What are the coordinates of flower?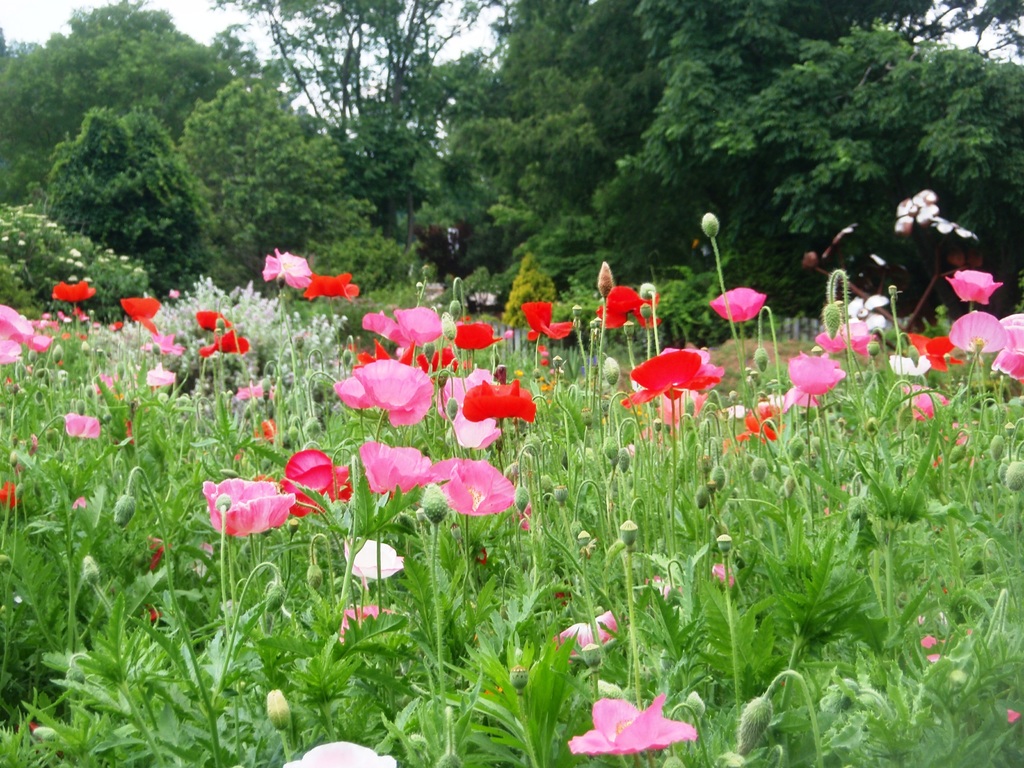
box=[447, 413, 499, 449].
